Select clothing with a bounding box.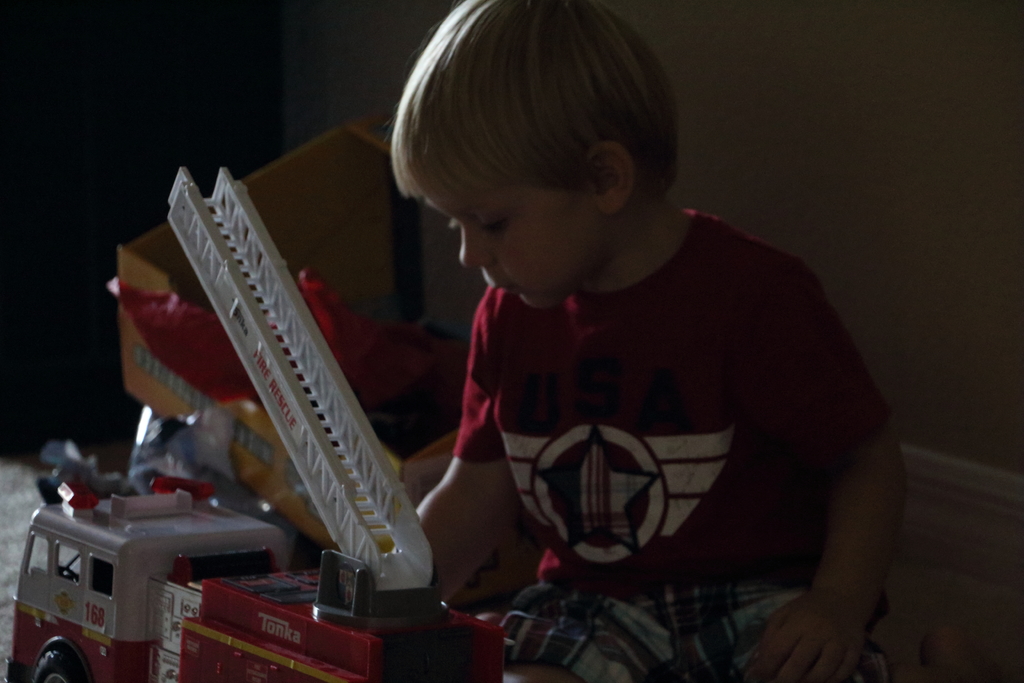
bbox=[417, 204, 913, 682].
